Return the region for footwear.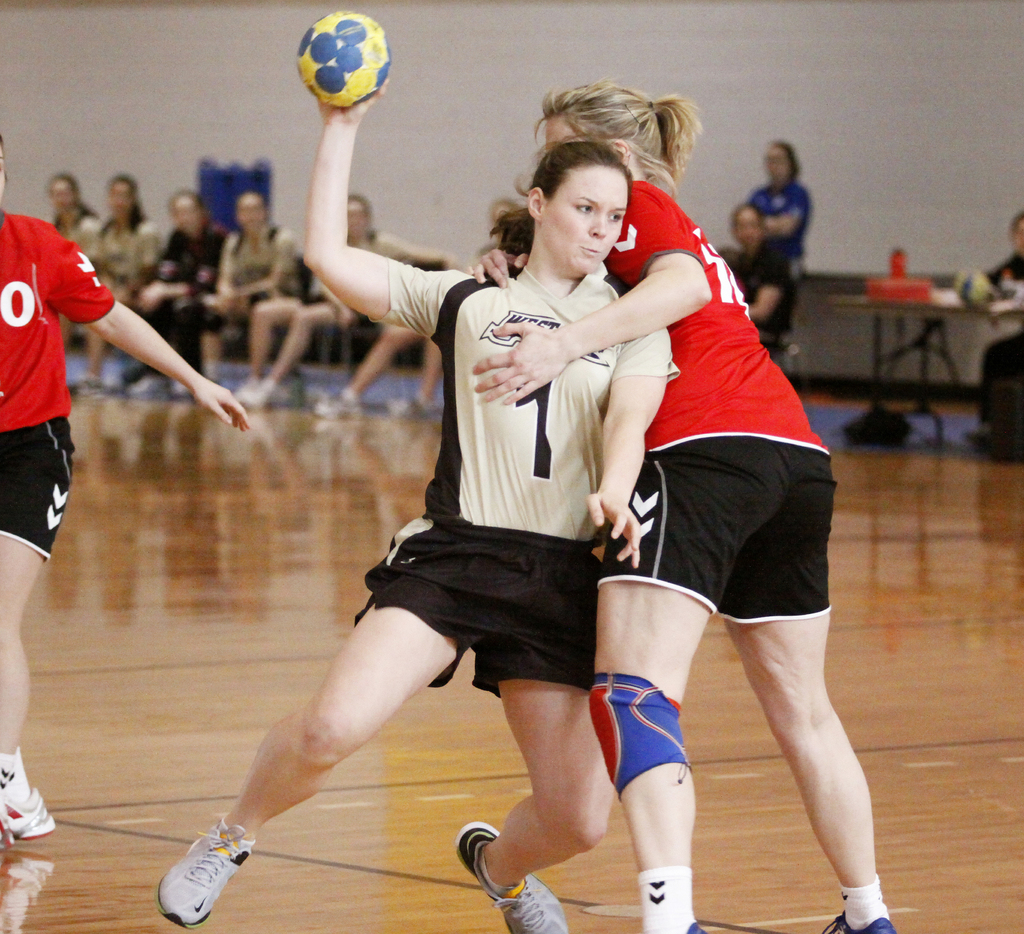
122/376/186/404.
